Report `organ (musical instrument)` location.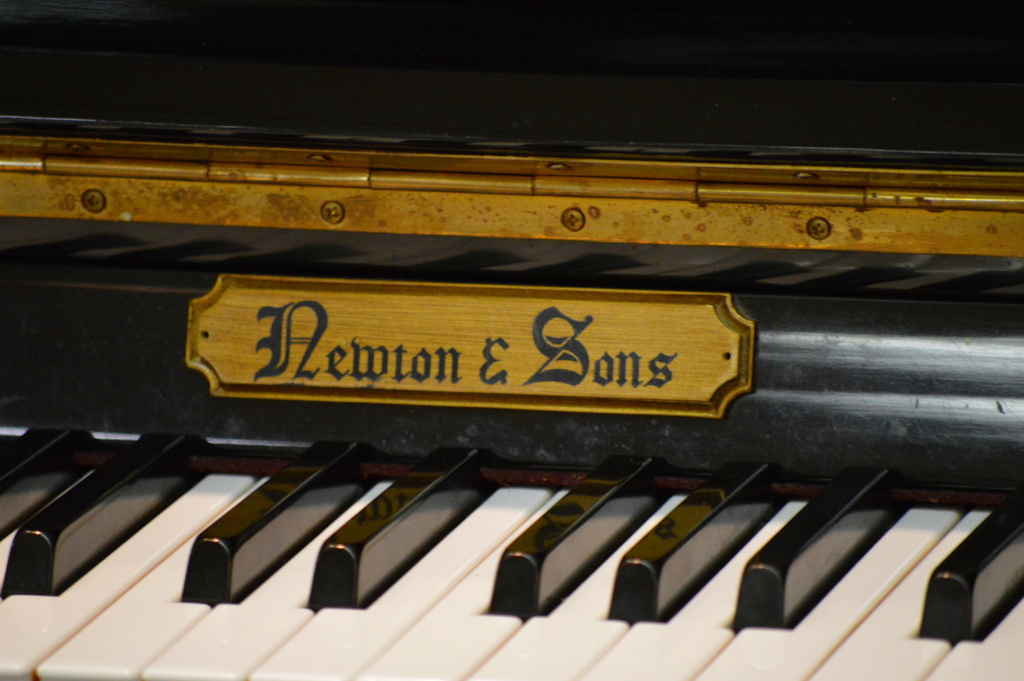
Report: bbox=[0, 135, 1019, 638].
